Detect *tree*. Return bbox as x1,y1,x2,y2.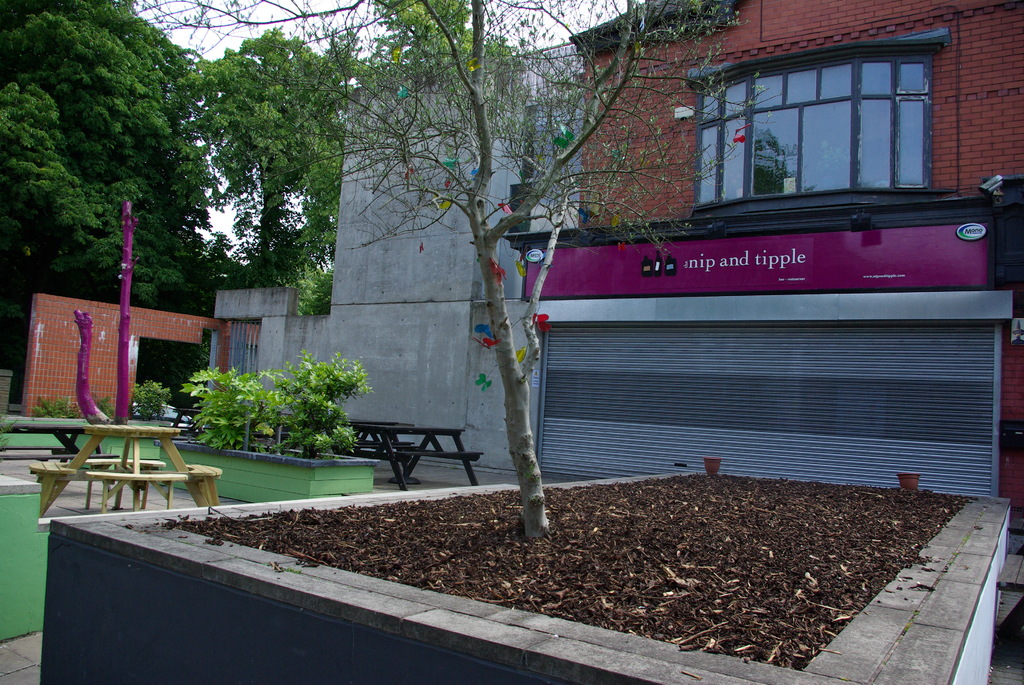
122,0,718,544.
